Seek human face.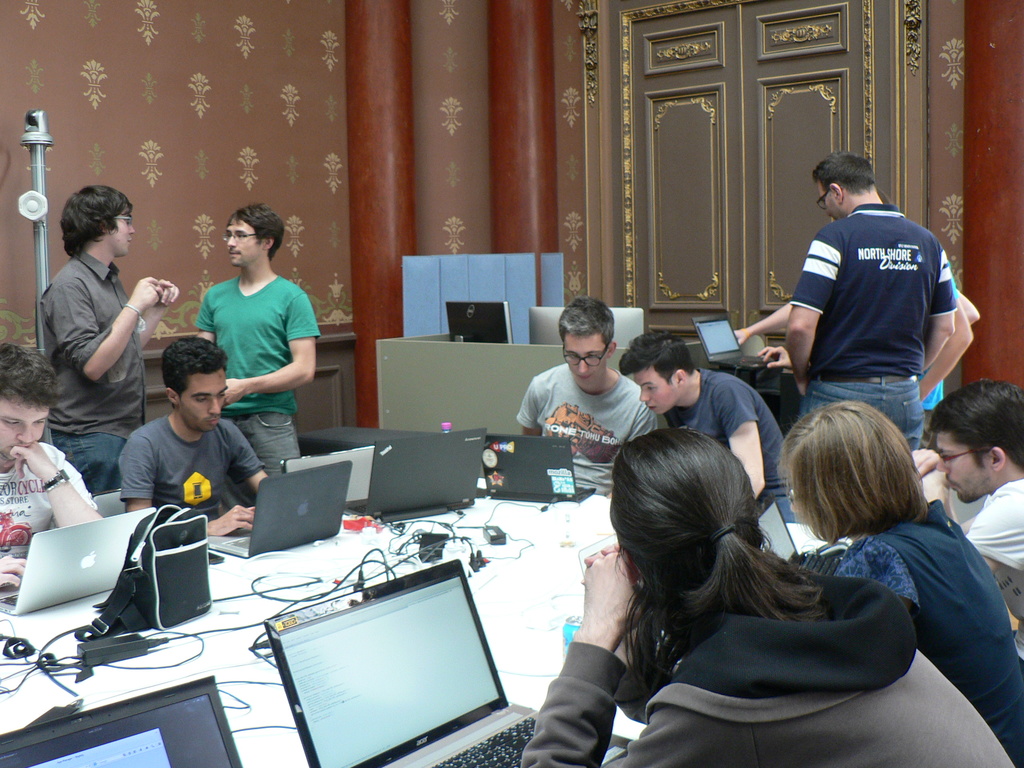
box=[0, 396, 47, 454].
